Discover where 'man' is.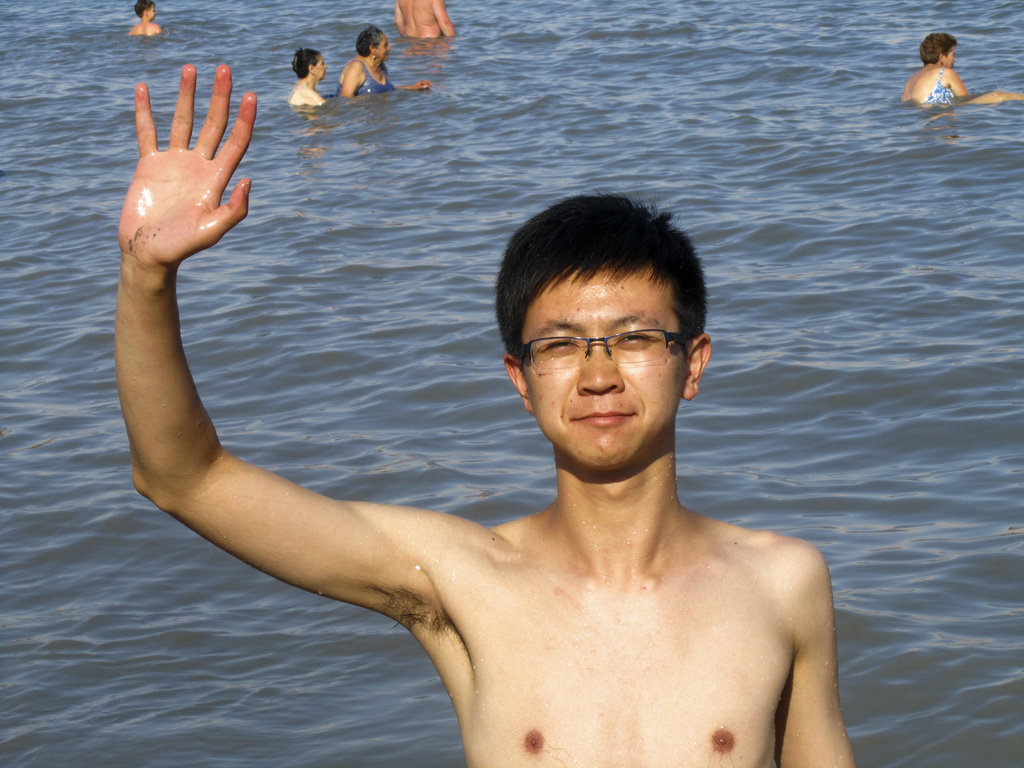
Discovered at bbox=[395, 0, 458, 37].
